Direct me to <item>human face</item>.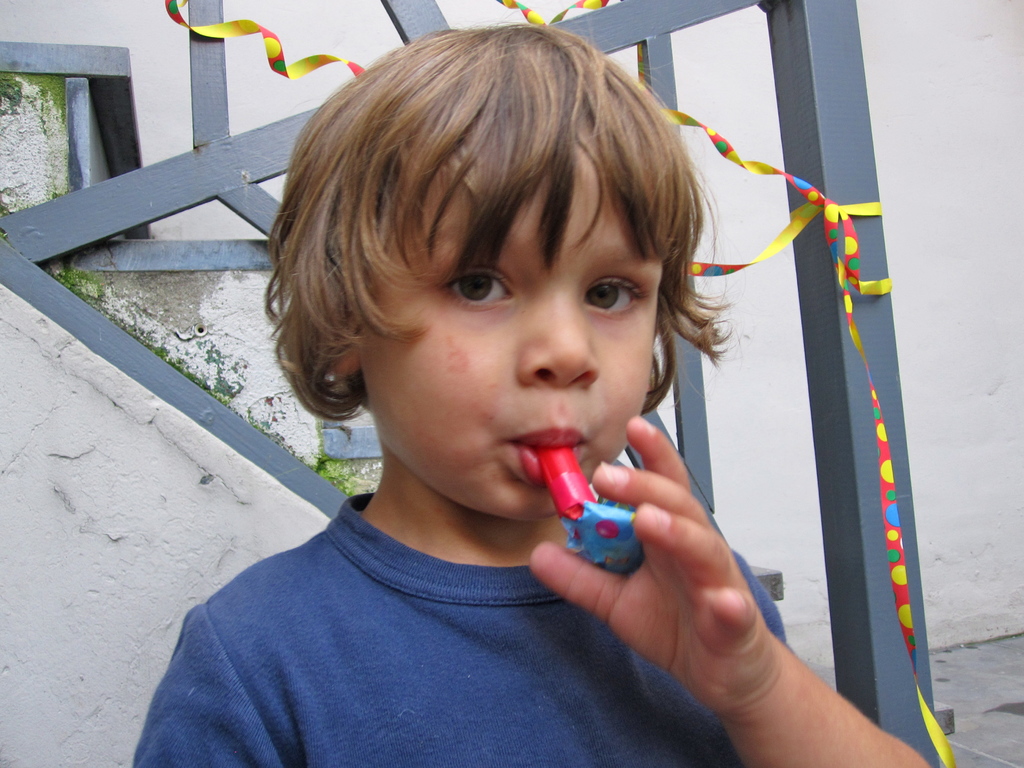
Direction: pyautogui.locateOnScreen(356, 113, 664, 518).
